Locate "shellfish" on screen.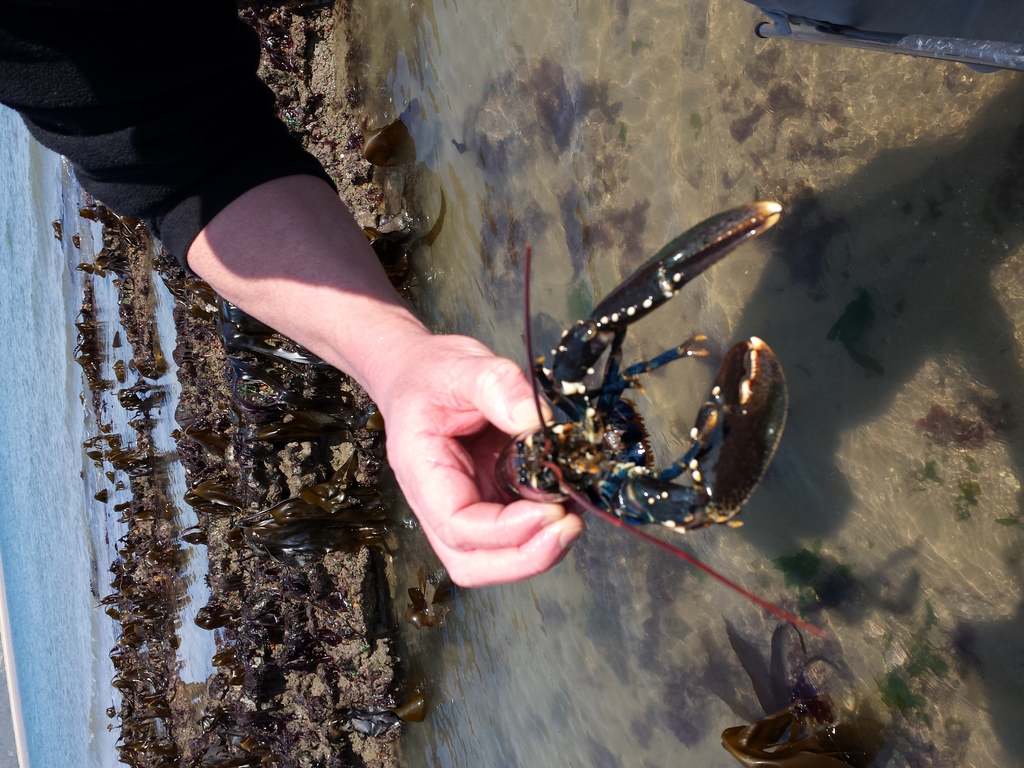
On screen at <bbox>492, 198, 825, 636</bbox>.
